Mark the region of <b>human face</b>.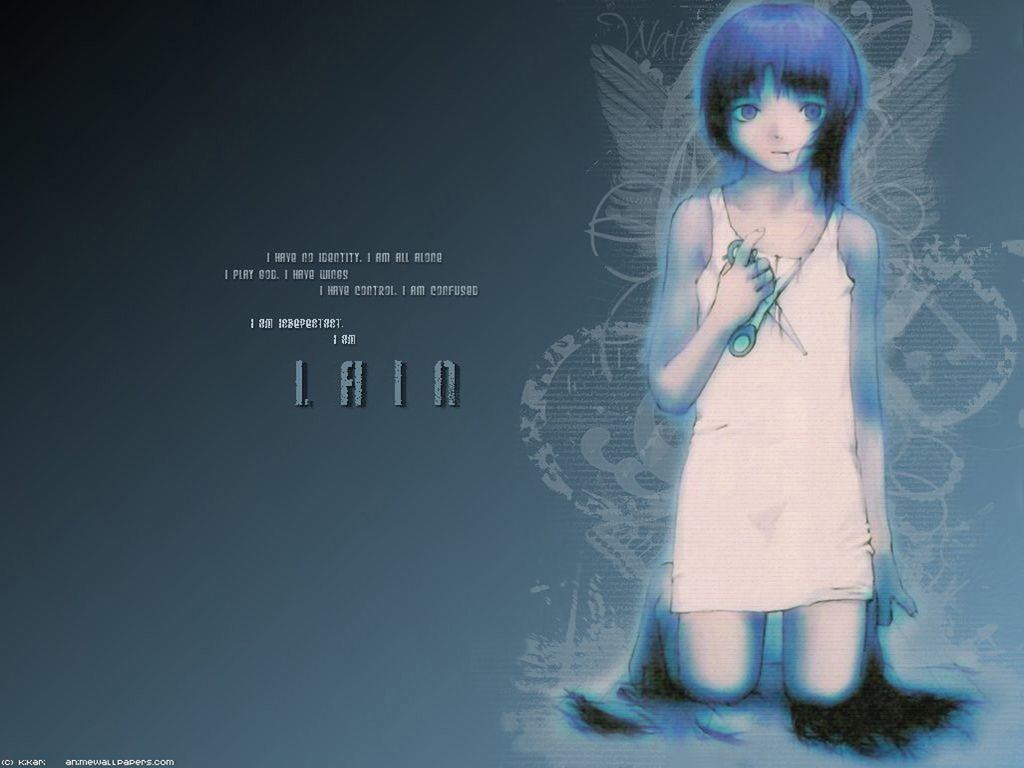
Region: Rect(728, 78, 826, 179).
